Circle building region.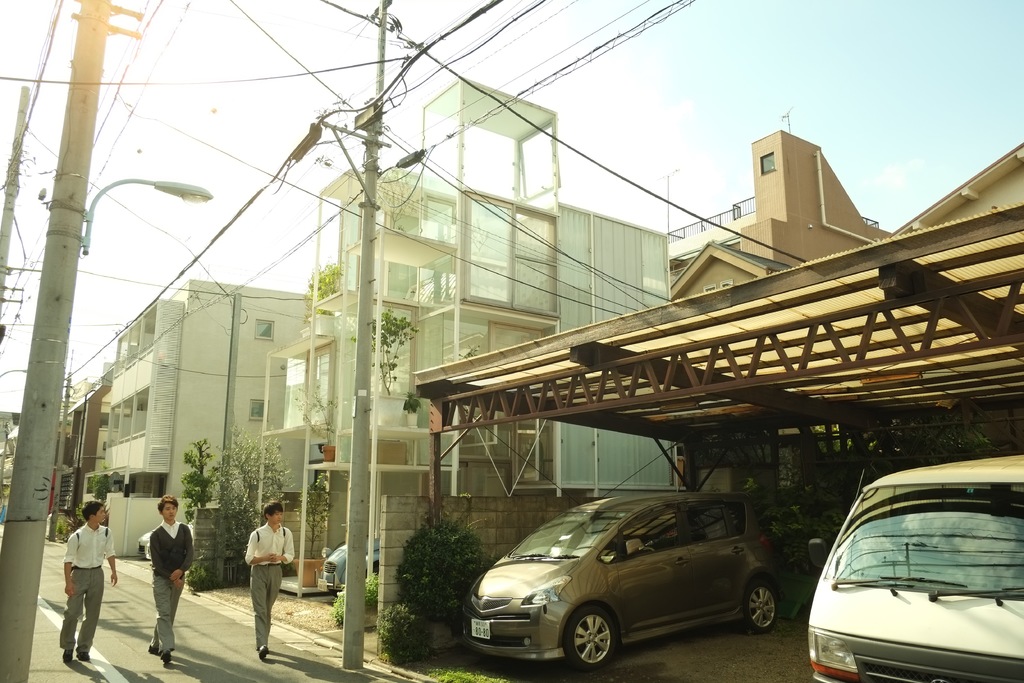
Region: select_region(56, 80, 897, 659).
